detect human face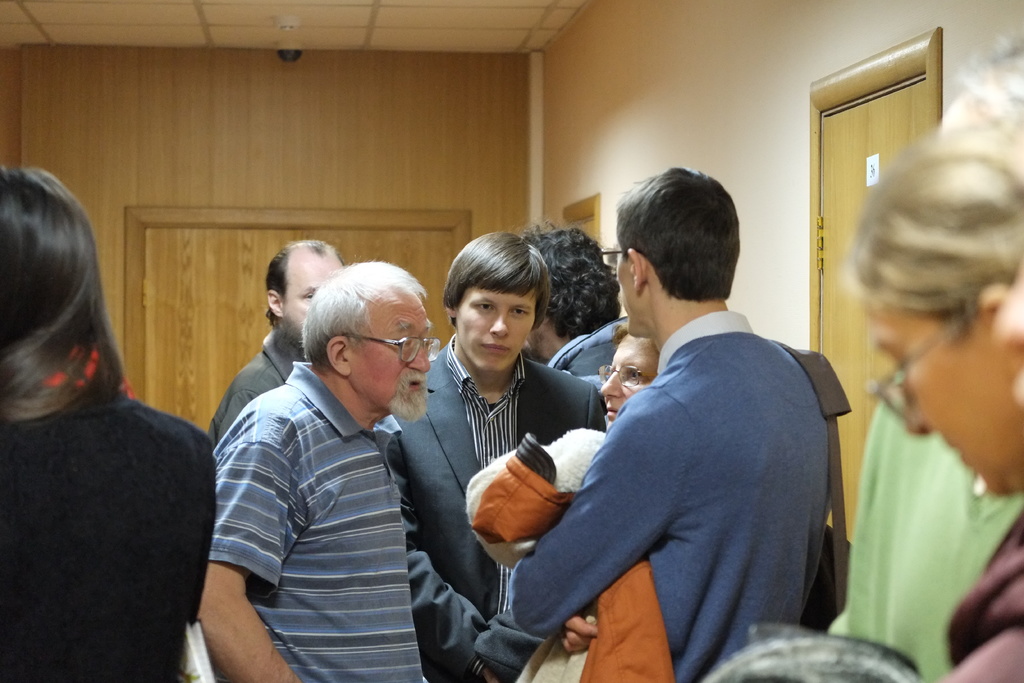
350 298 435 418
